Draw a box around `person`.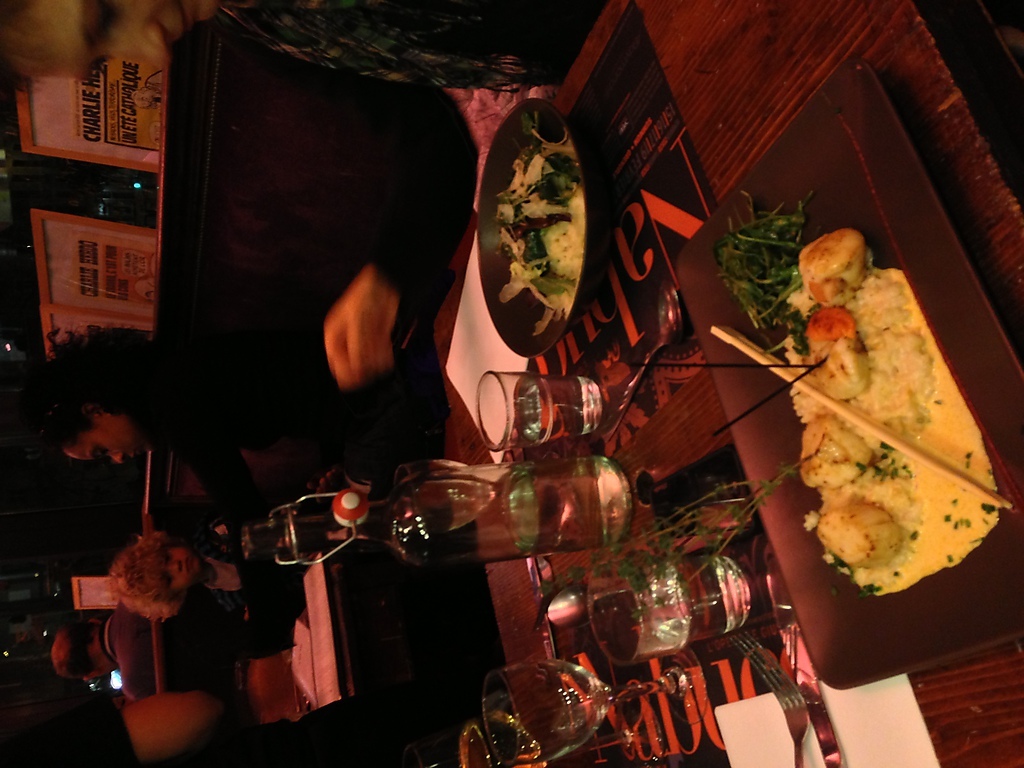
select_region(27, 313, 451, 502).
